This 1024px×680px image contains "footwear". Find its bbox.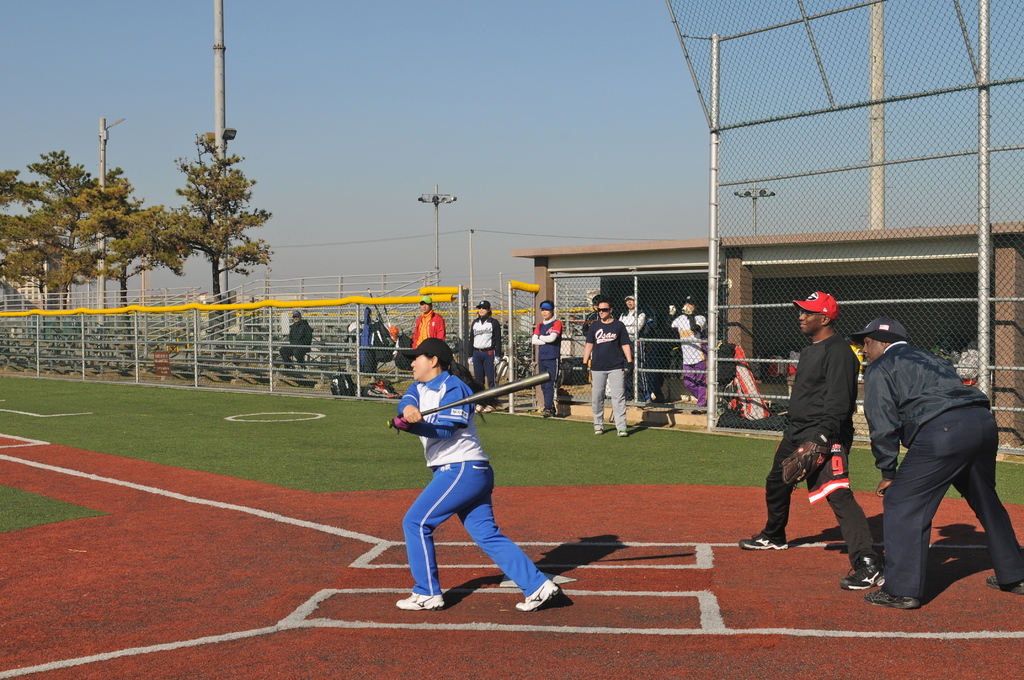
x1=475 y1=403 x2=484 y2=415.
